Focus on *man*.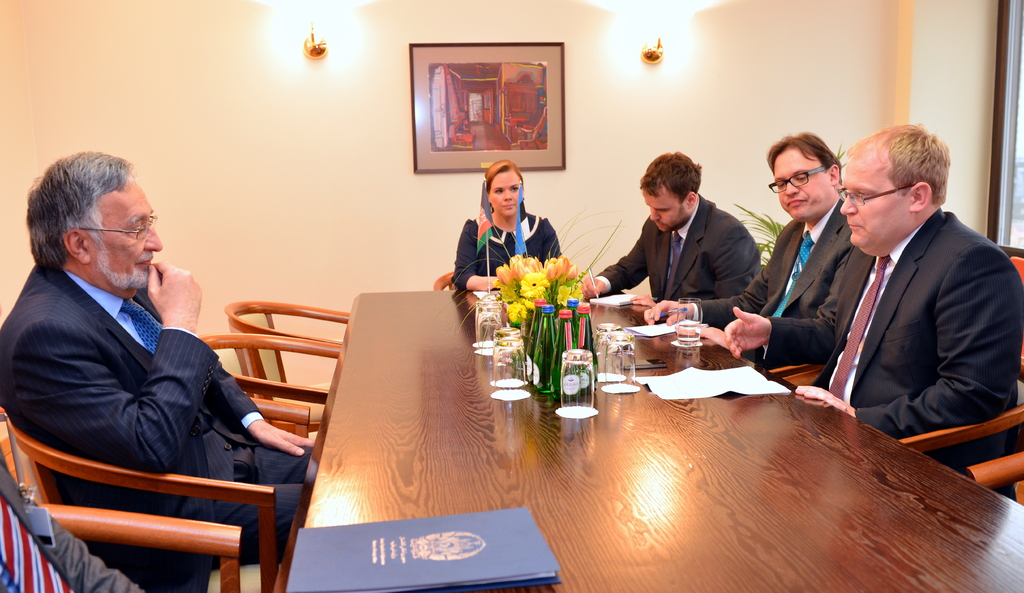
Focused at <box>0,455,140,592</box>.
